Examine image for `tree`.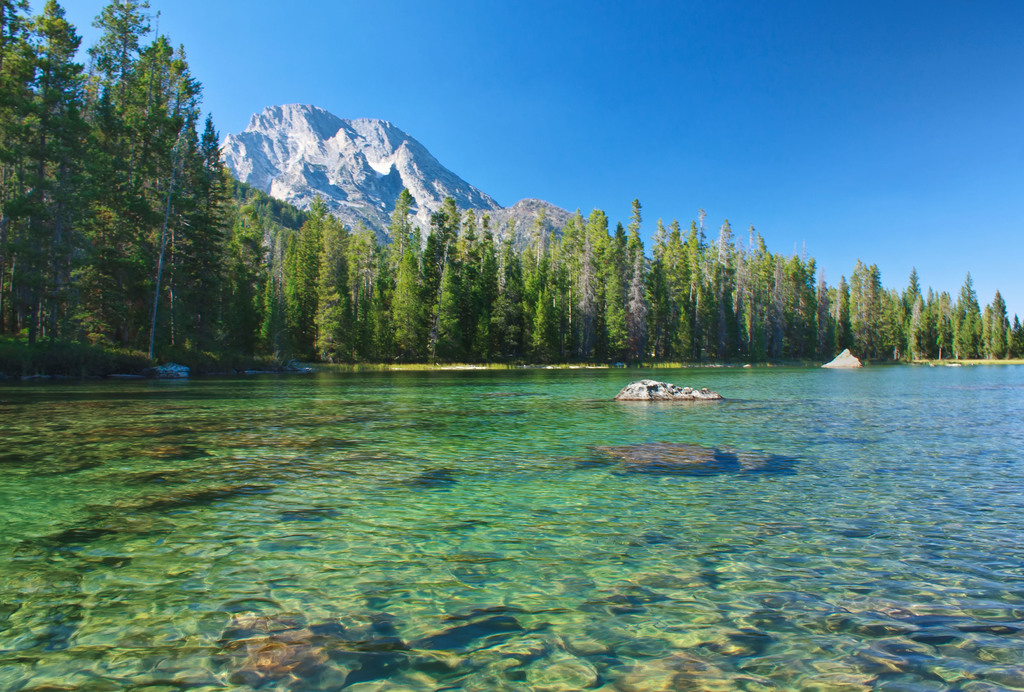
Examination result: detection(766, 246, 805, 356).
